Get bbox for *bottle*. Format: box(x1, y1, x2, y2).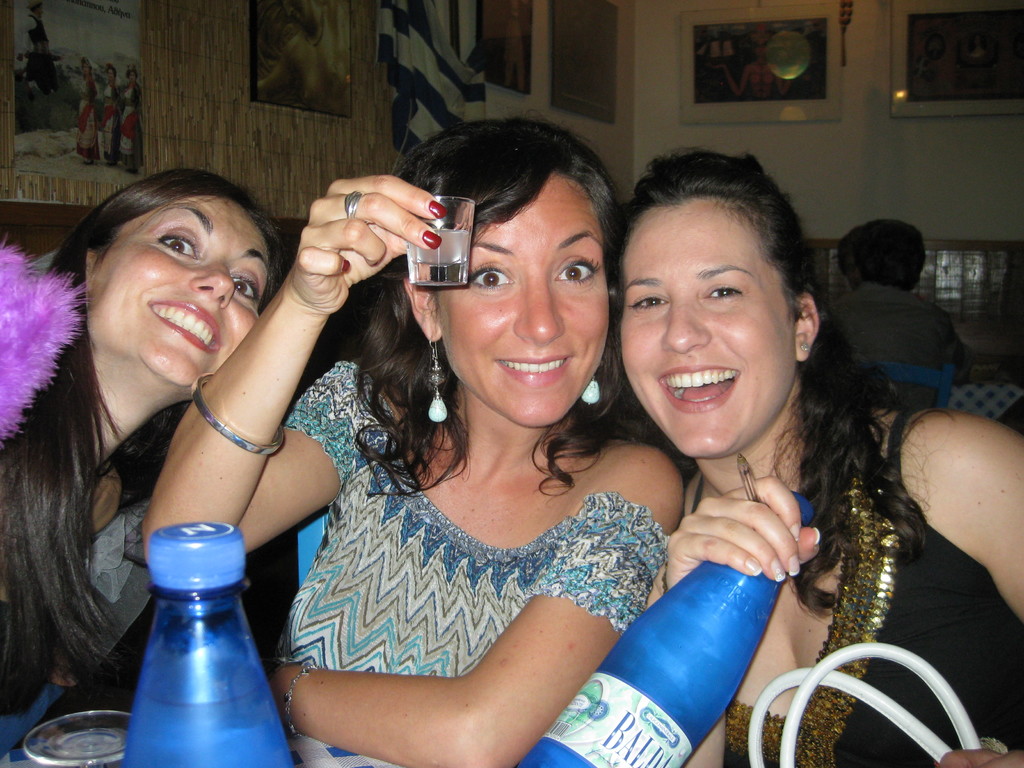
box(127, 510, 282, 767).
